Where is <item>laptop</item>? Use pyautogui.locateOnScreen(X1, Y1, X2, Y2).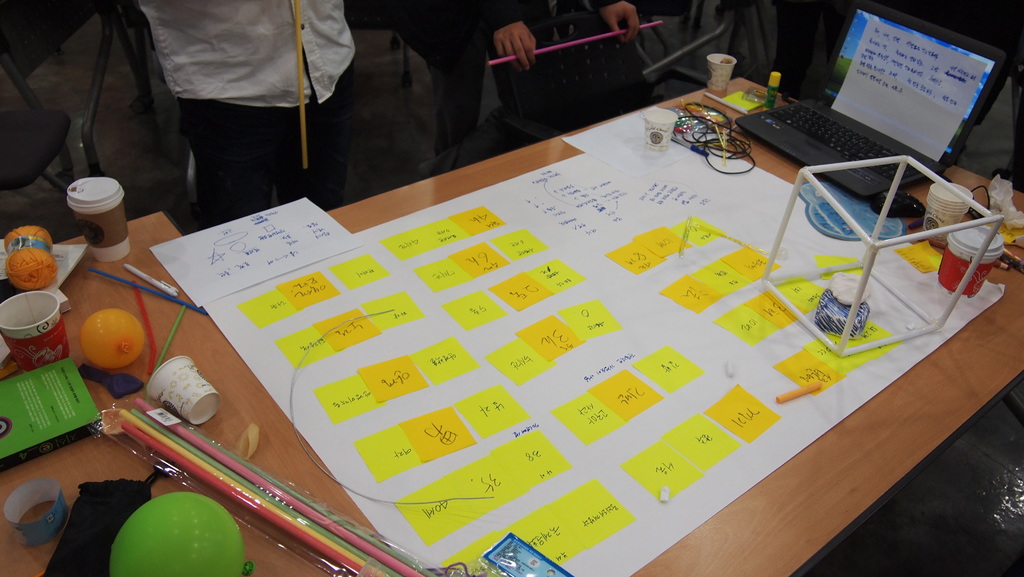
pyautogui.locateOnScreen(783, 17, 996, 163).
